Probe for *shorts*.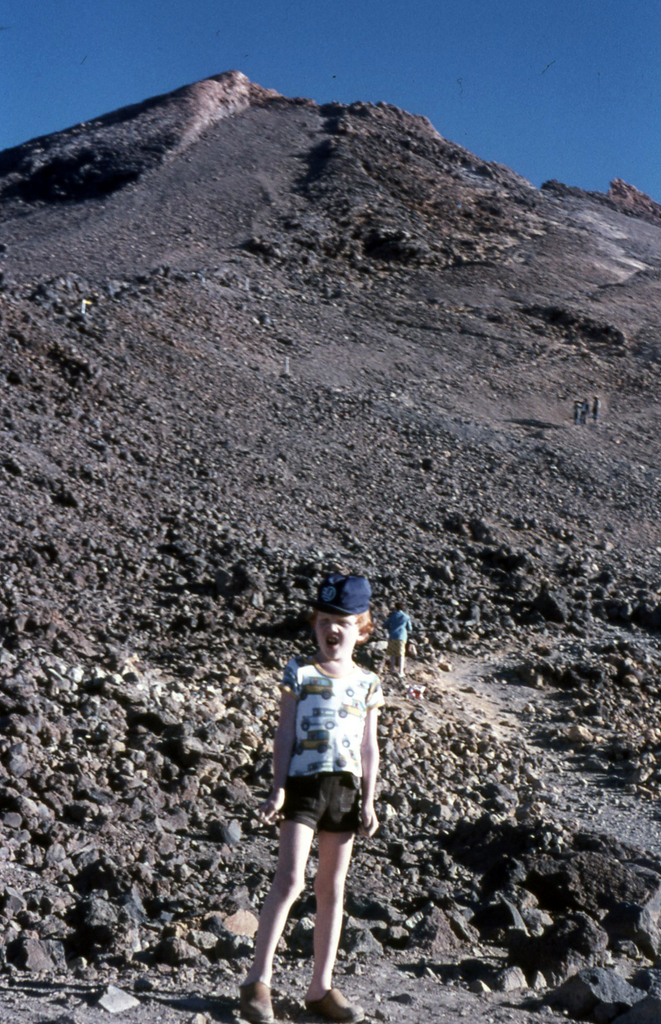
Probe result: <bbox>266, 785, 379, 839</bbox>.
